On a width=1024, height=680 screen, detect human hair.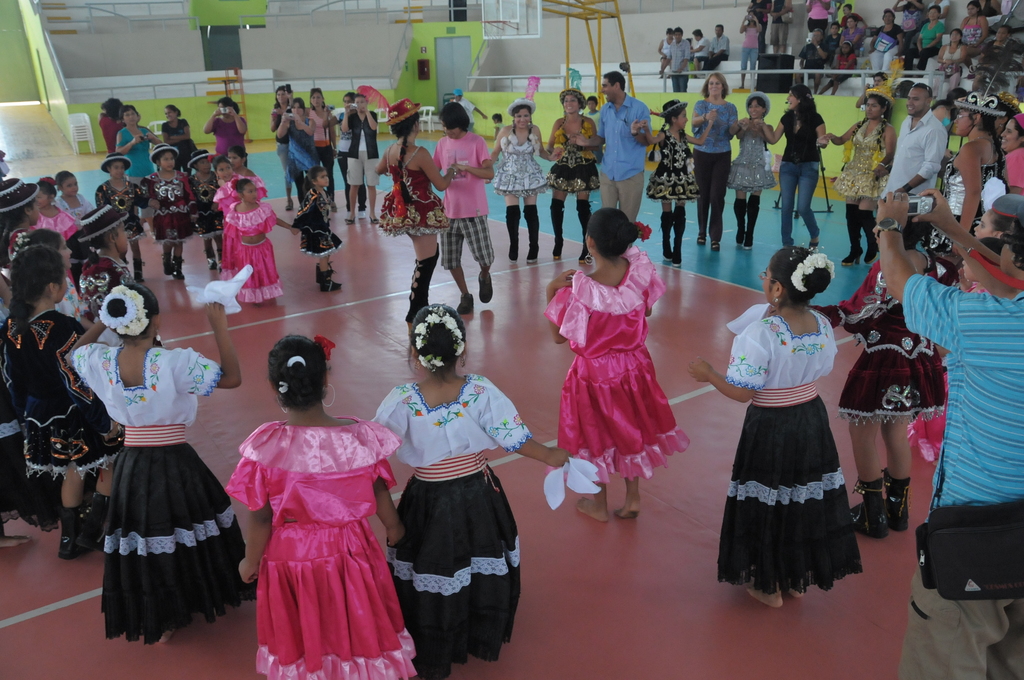
[x1=971, y1=113, x2=1009, y2=186].
